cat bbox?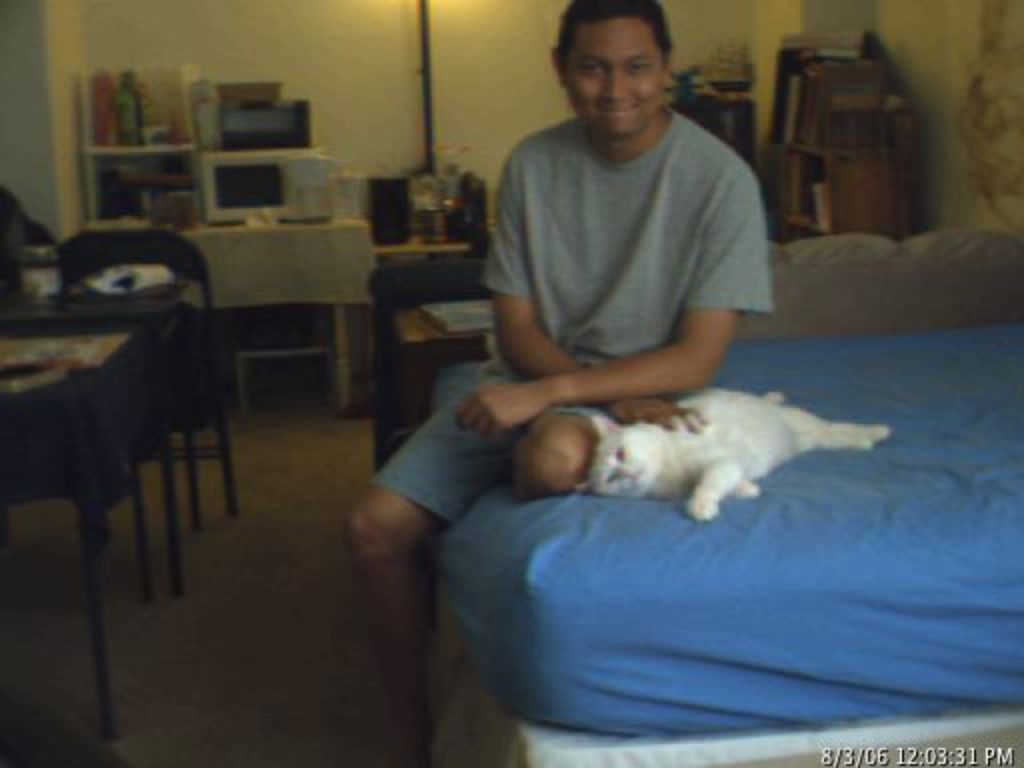
locate(572, 382, 894, 520)
